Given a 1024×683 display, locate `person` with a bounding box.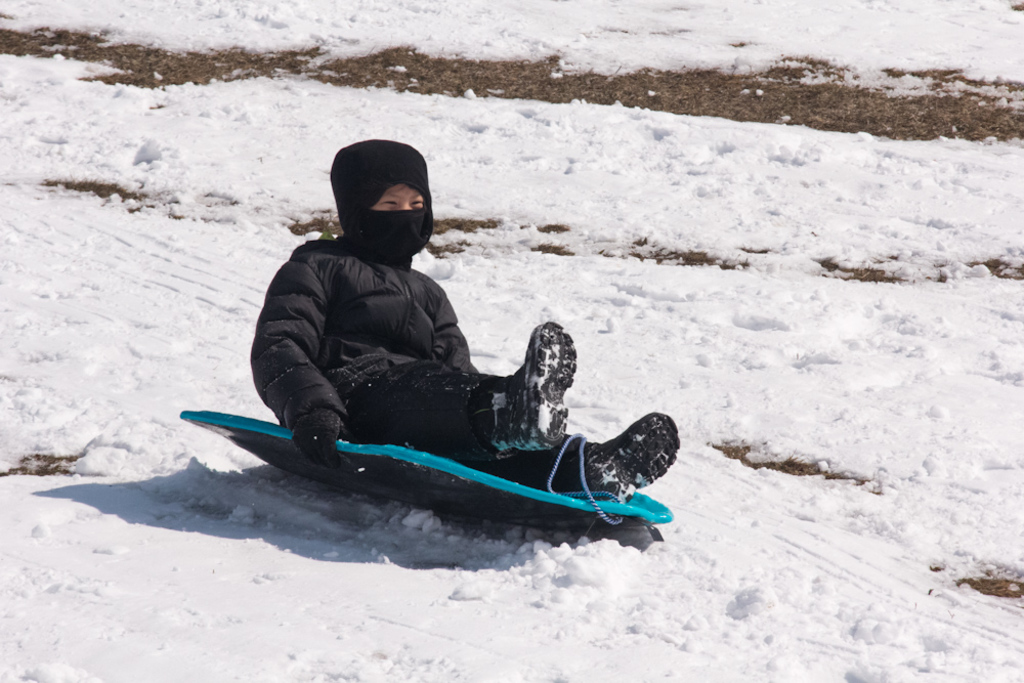
Located: pyautogui.locateOnScreen(249, 130, 582, 540).
